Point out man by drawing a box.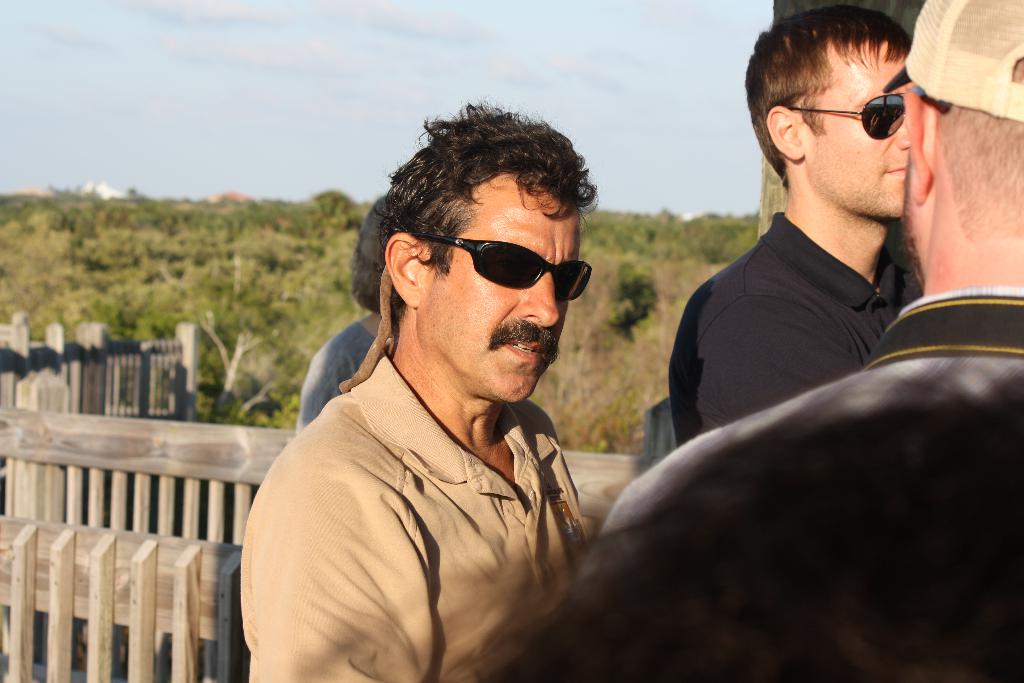
243 104 584 682.
